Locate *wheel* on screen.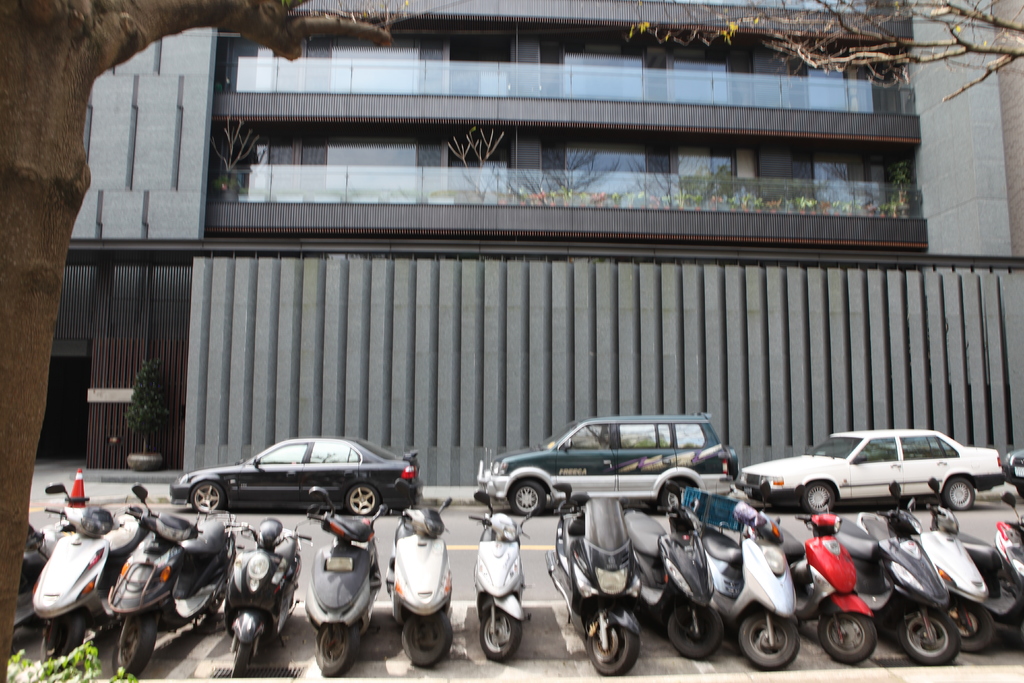
On screen at region(400, 612, 451, 666).
